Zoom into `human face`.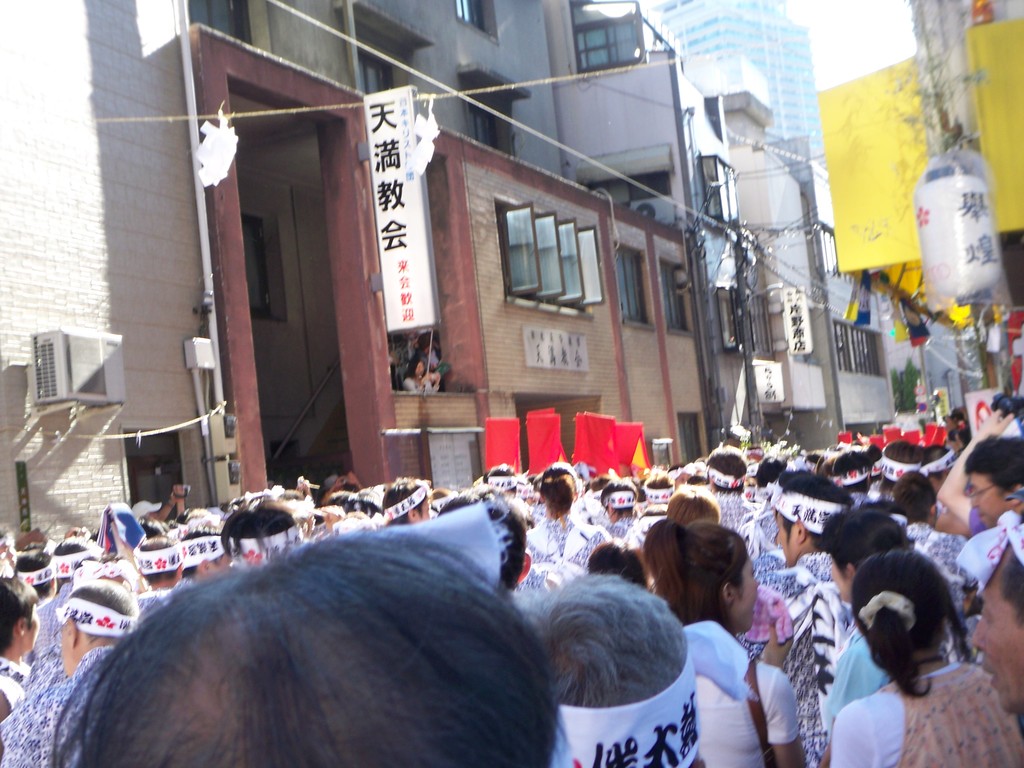
Zoom target: rect(973, 566, 1023, 720).
